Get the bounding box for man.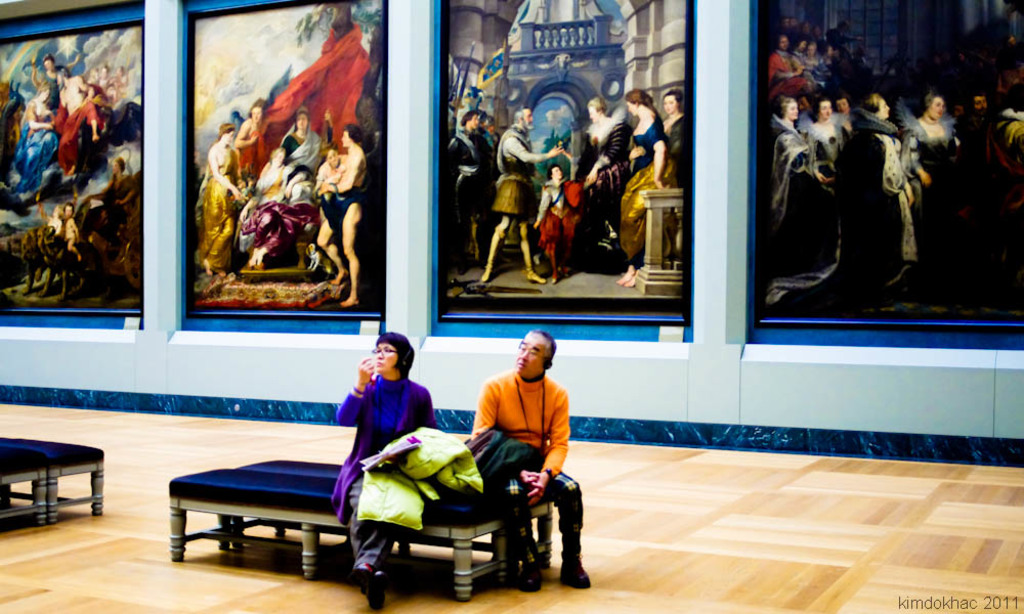
box=[457, 356, 592, 573].
